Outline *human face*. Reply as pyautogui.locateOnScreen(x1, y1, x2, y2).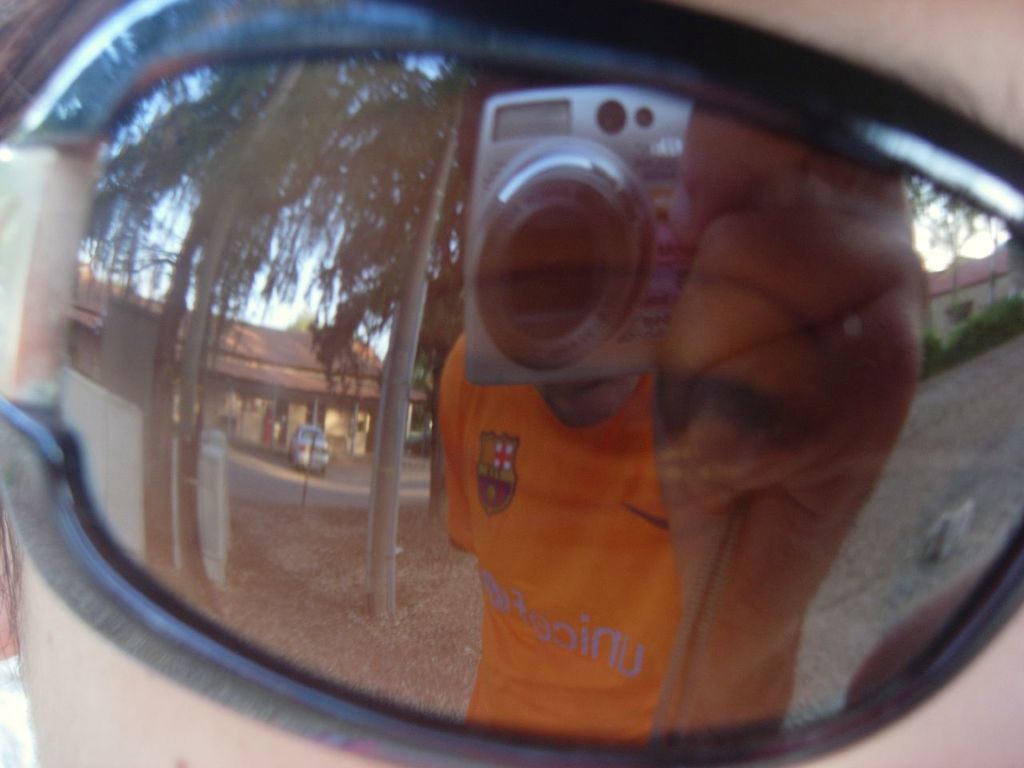
pyautogui.locateOnScreen(0, 0, 1023, 767).
